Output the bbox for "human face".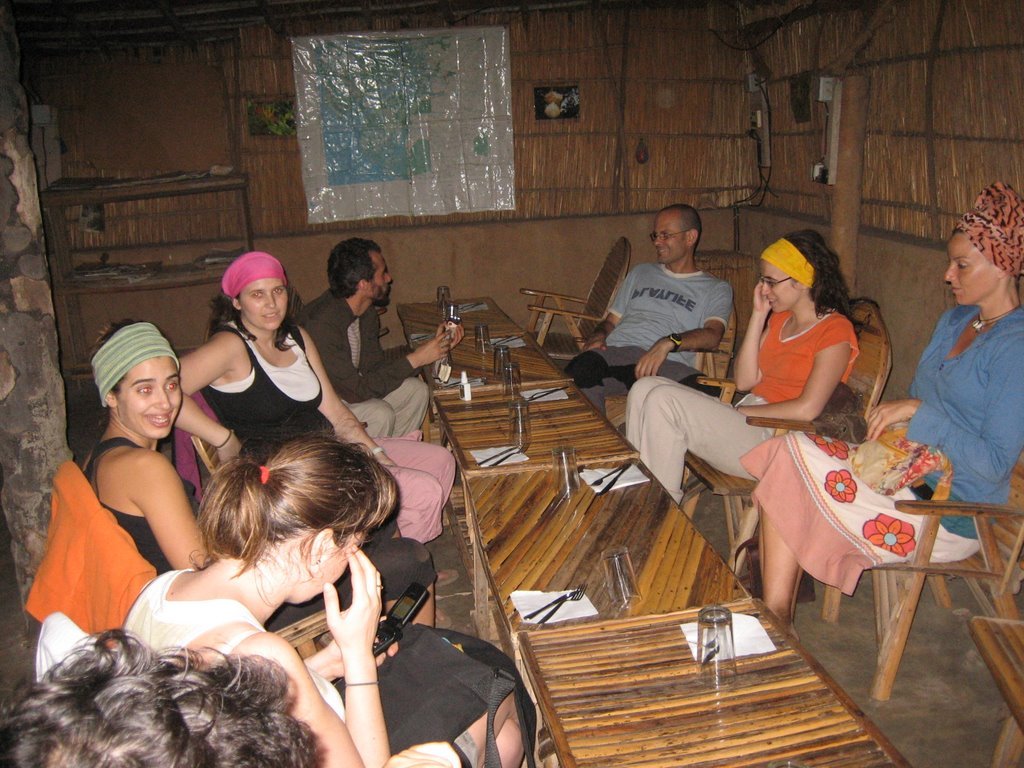
<region>640, 204, 682, 265</region>.
